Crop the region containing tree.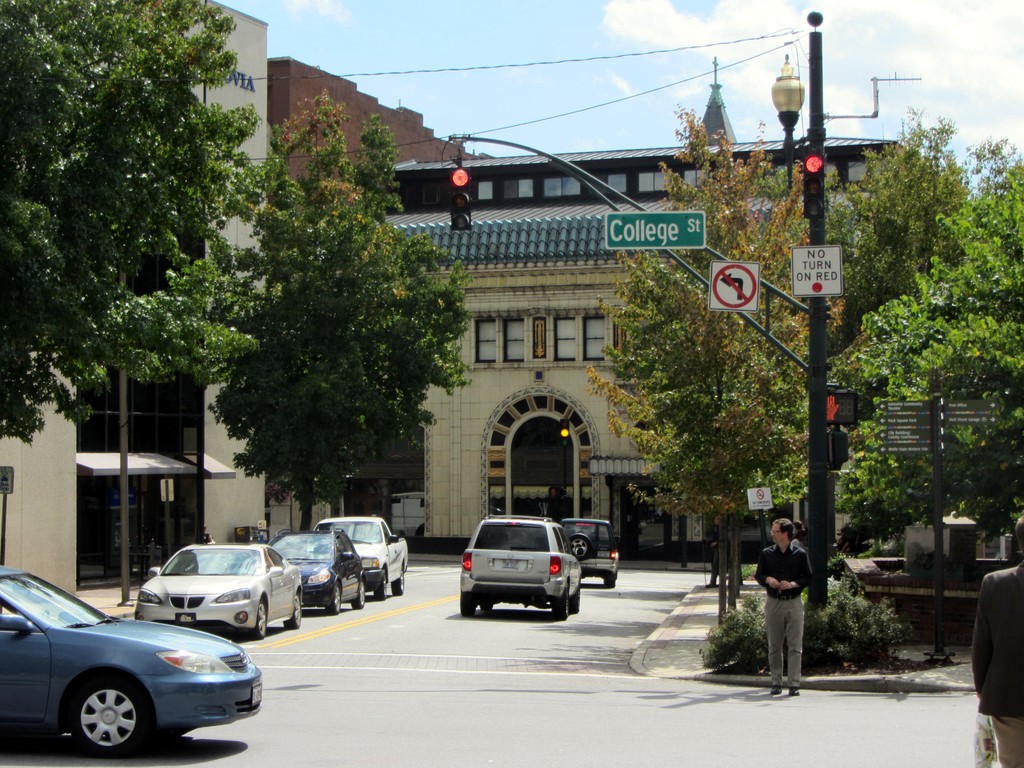
Crop region: (left=585, top=102, right=843, bottom=631).
